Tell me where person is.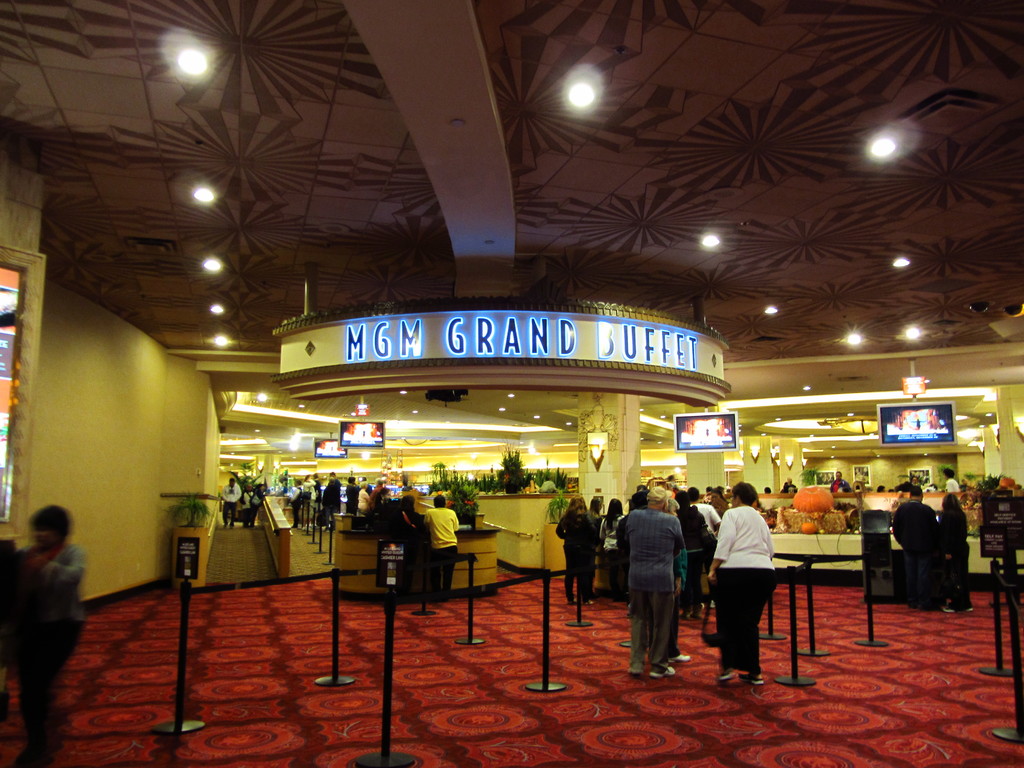
person is at left=321, top=472, right=339, bottom=531.
